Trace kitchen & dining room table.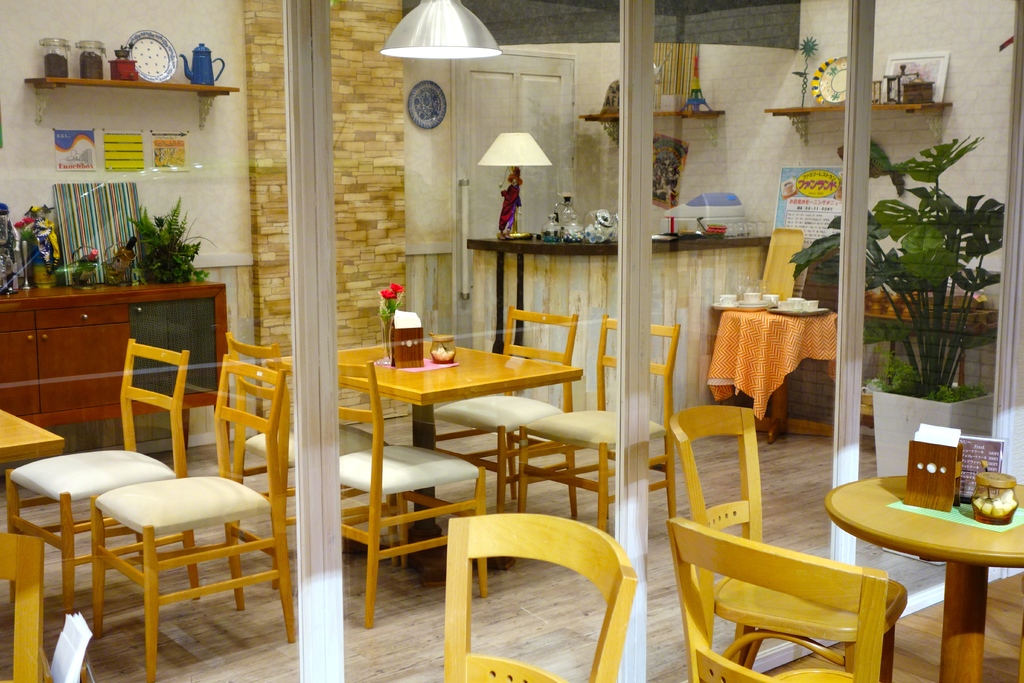
Traced to BBox(241, 329, 628, 600).
